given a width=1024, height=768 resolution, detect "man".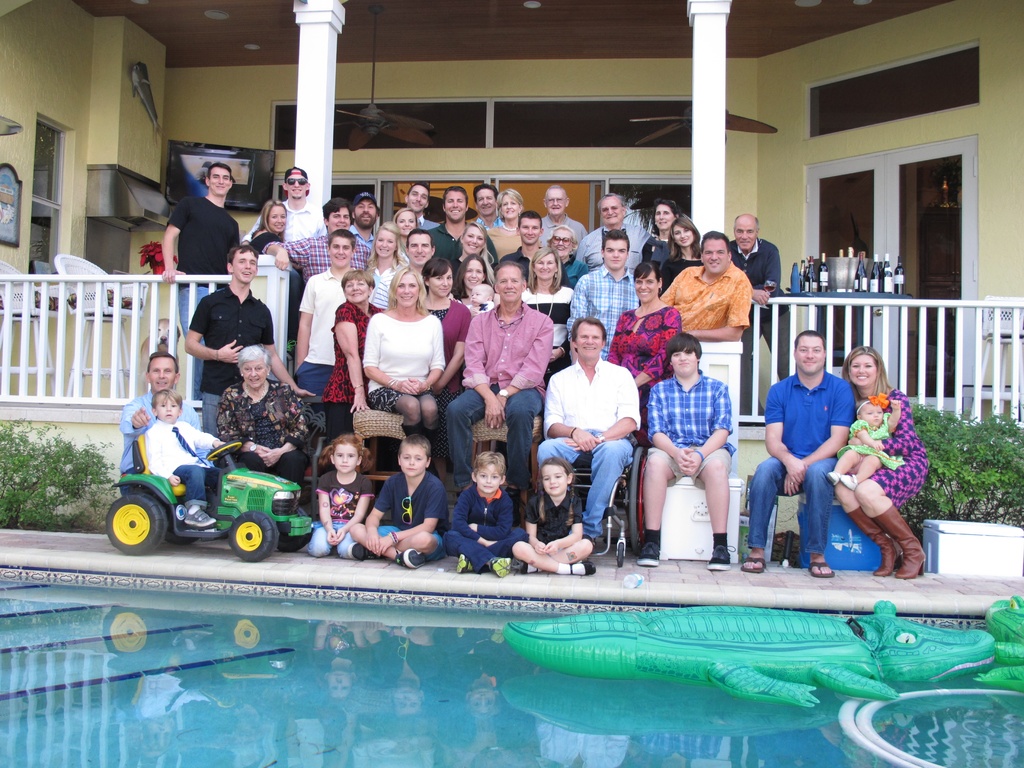
box(163, 159, 242, 399).
